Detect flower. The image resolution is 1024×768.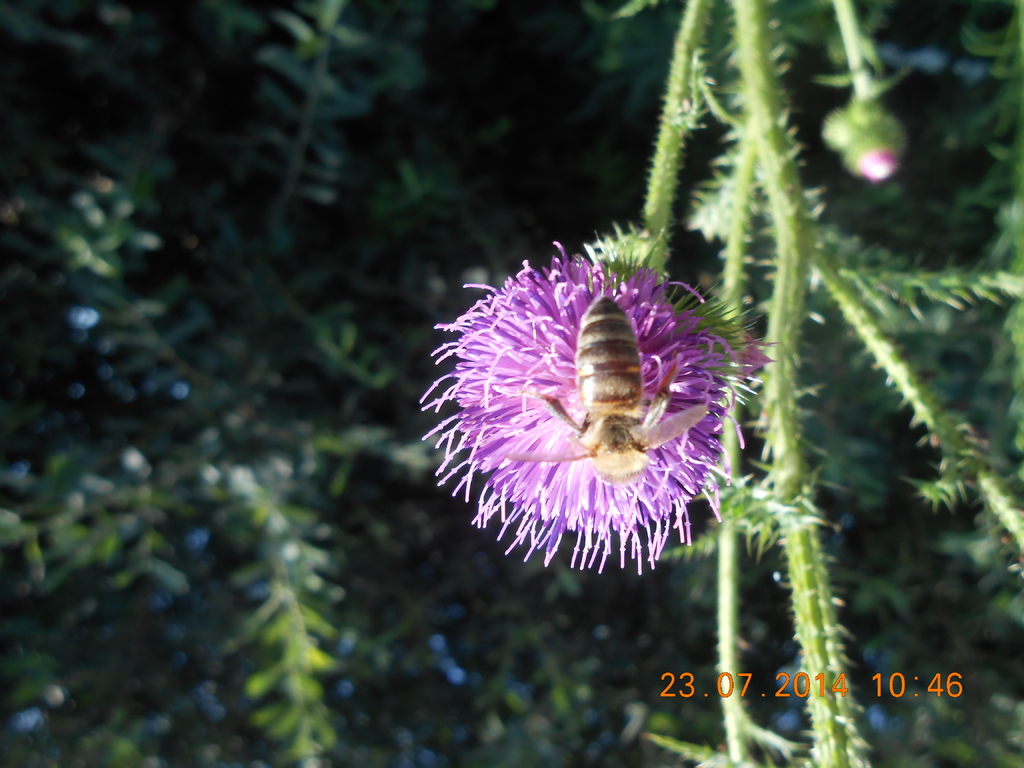
pyautogui.locateOnScreen(424, 225, 764, 589).
